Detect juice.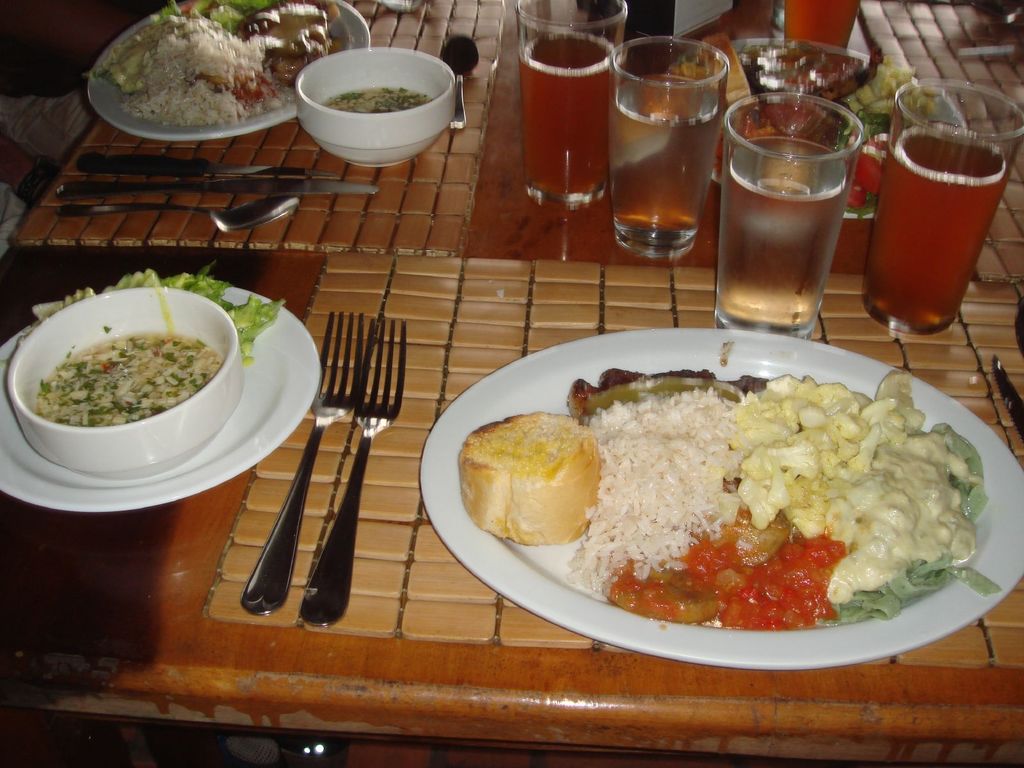
Detected at l=874, t=103, r=1006, b=346.
